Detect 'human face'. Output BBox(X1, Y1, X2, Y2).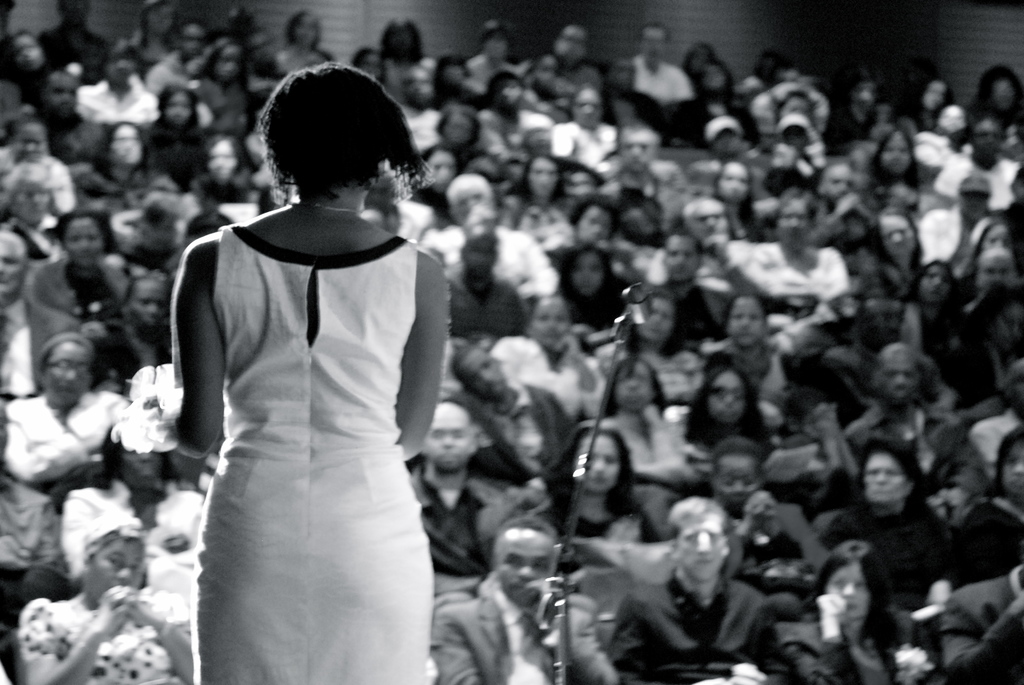
BBox(397, 65, 432, 102).
